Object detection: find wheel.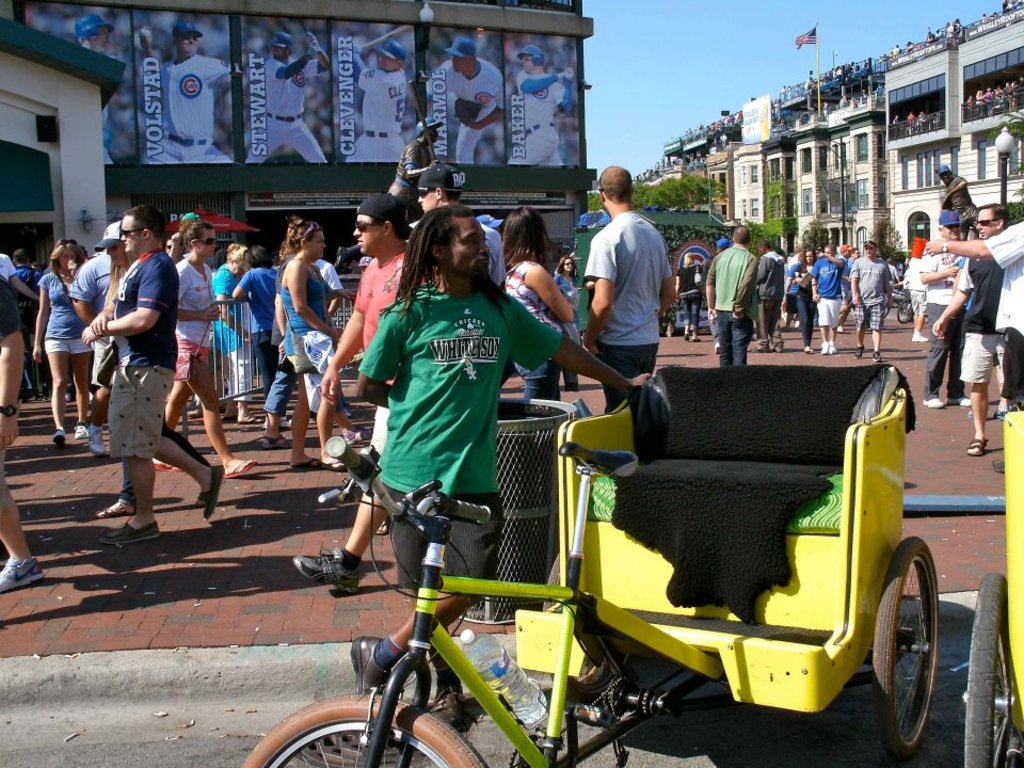
{"x1": 245, "y1": 692, "x2": 490, "y2": 767}.
